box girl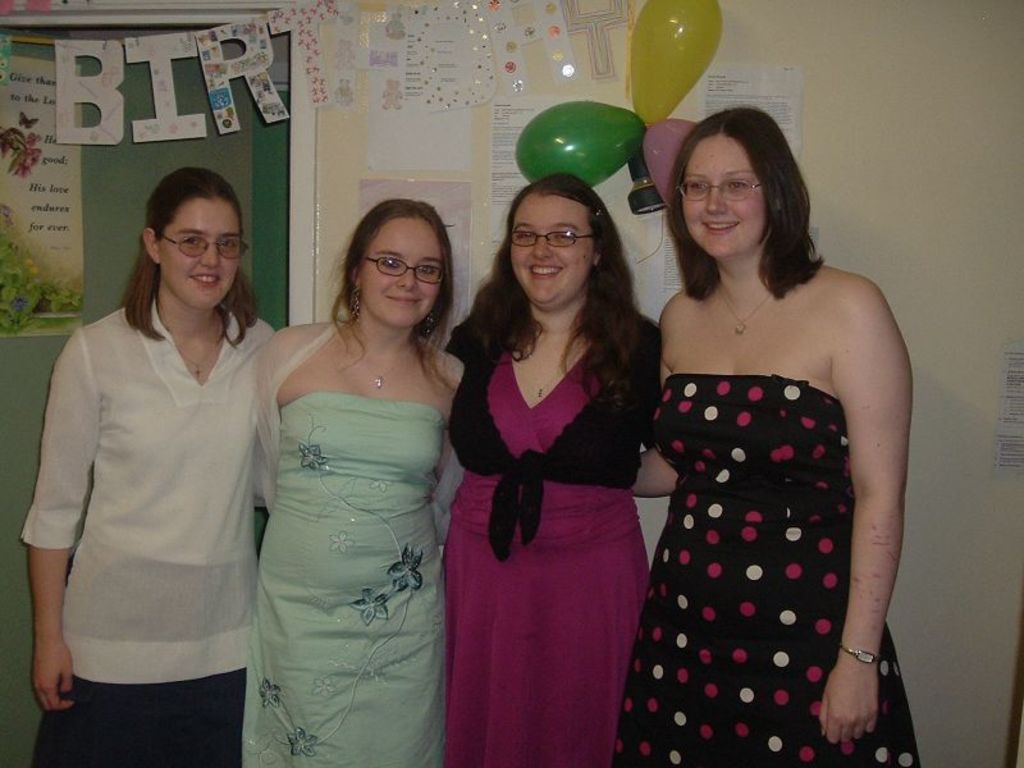
{"left": 442, "top": 165, "right": 654, "bottom": 767}
